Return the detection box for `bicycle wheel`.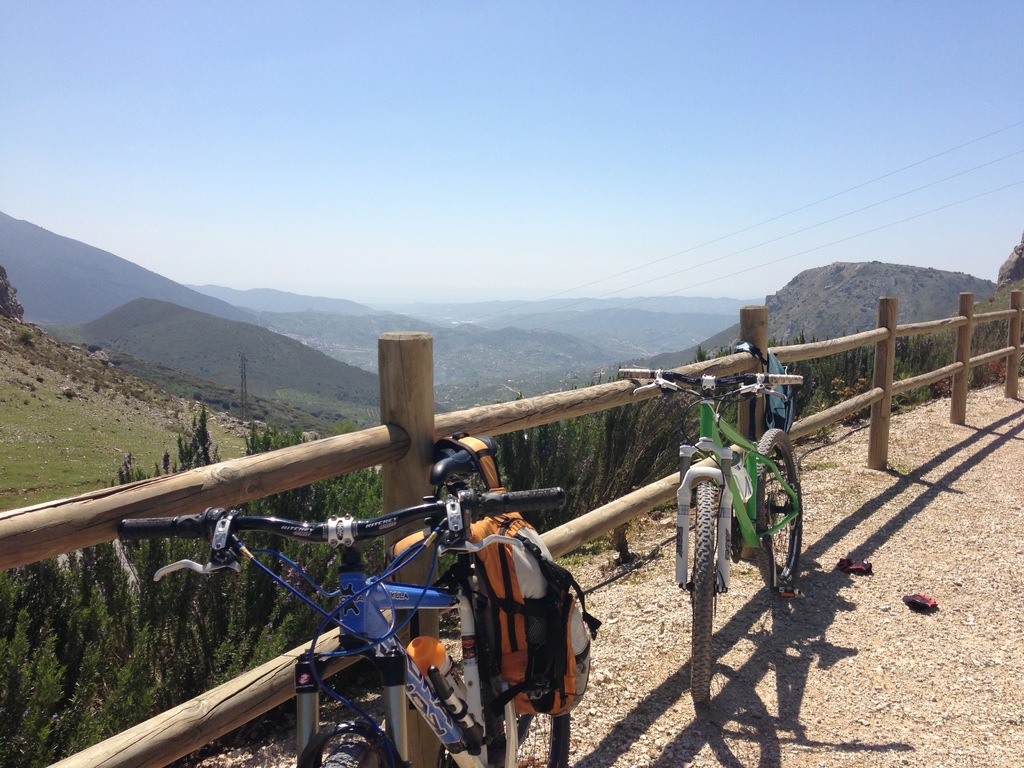
<region>753, 429, 803, 589</region>.
